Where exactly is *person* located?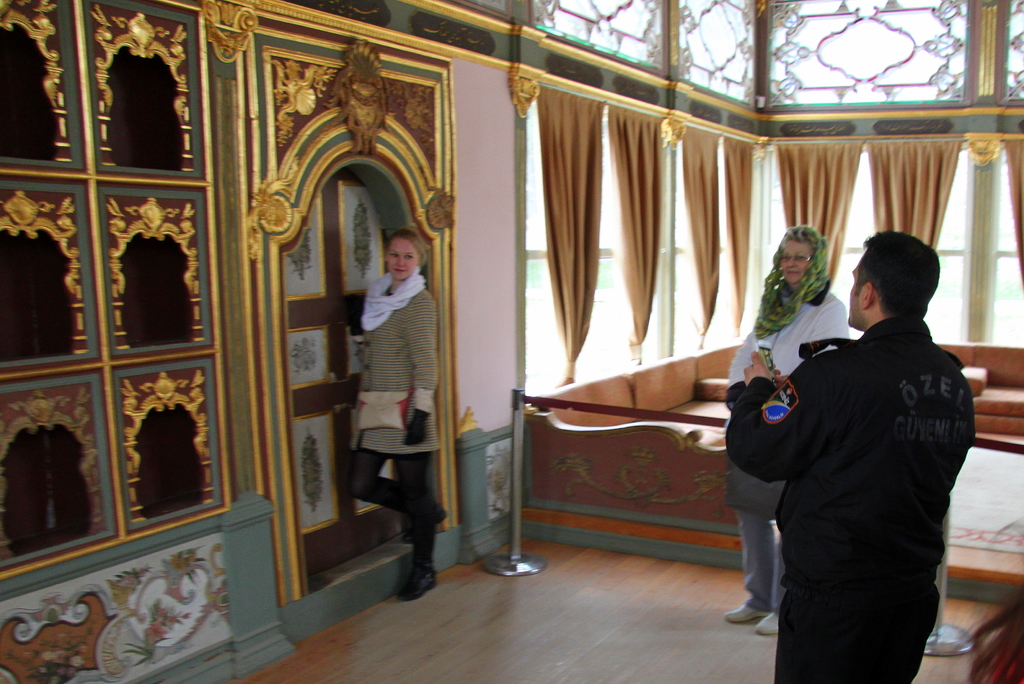
Its bounding box is {"left": 349, "top": 234, "right": 446, "bottom": 603}.
